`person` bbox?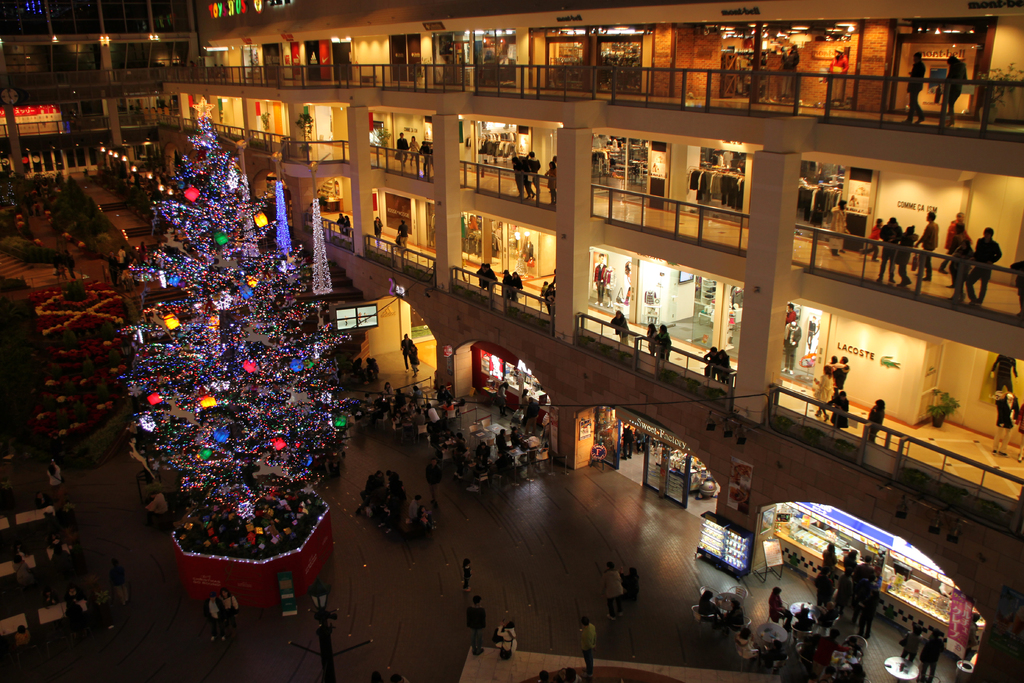
crop(473, 263, 486, 288)
